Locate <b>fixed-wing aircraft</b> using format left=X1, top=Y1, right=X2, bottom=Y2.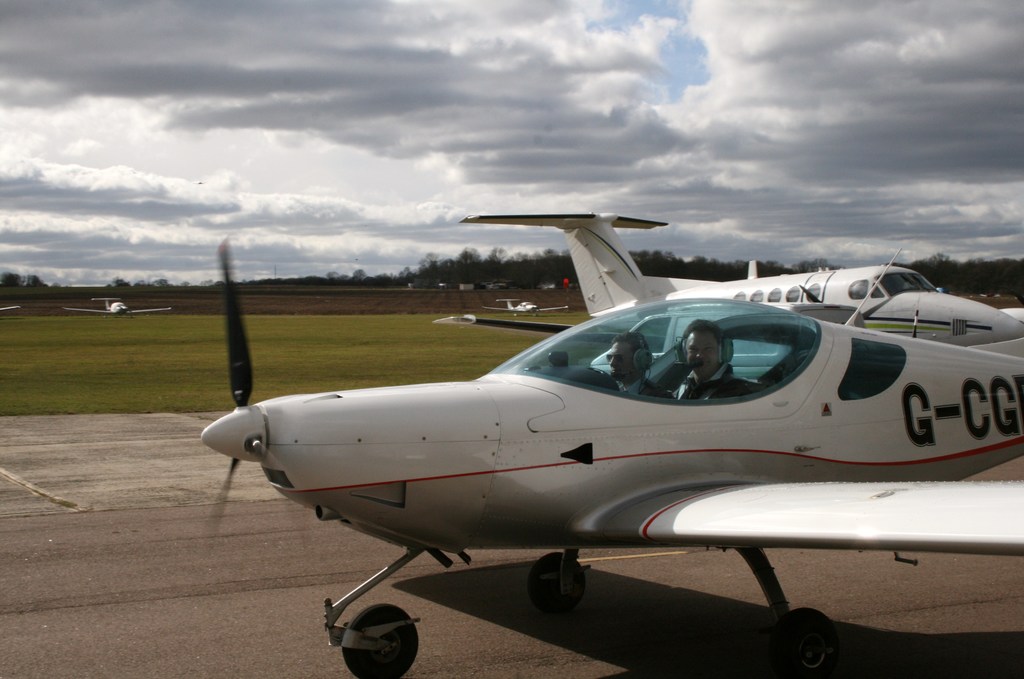
left=63, top=294, right=169, bottom=314.
